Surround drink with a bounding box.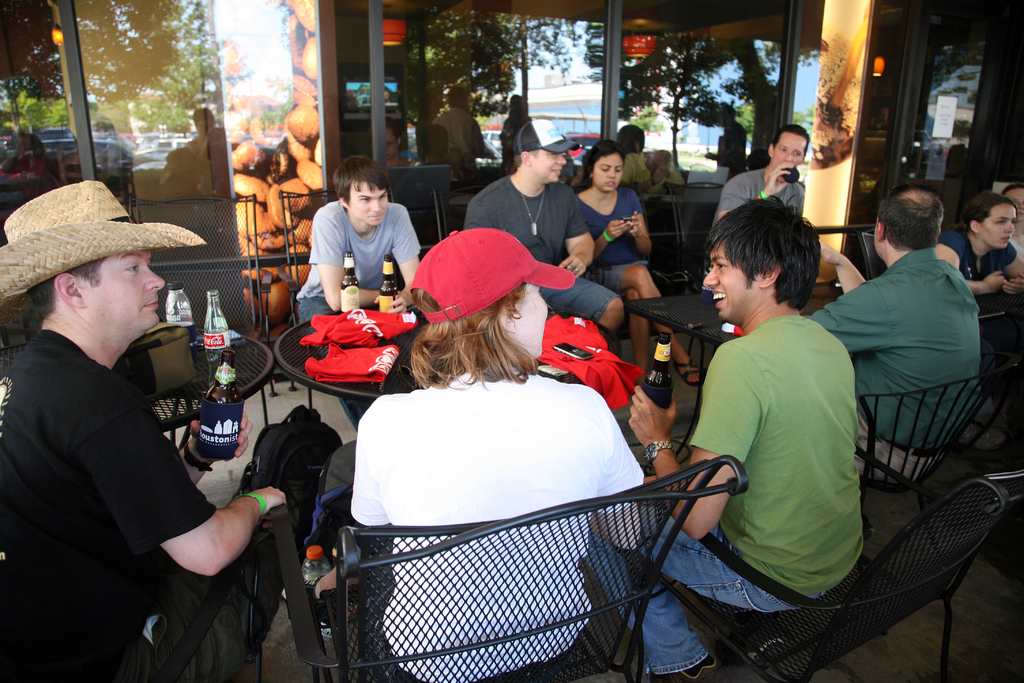
<region>785, 163, 808, 186</region>.
